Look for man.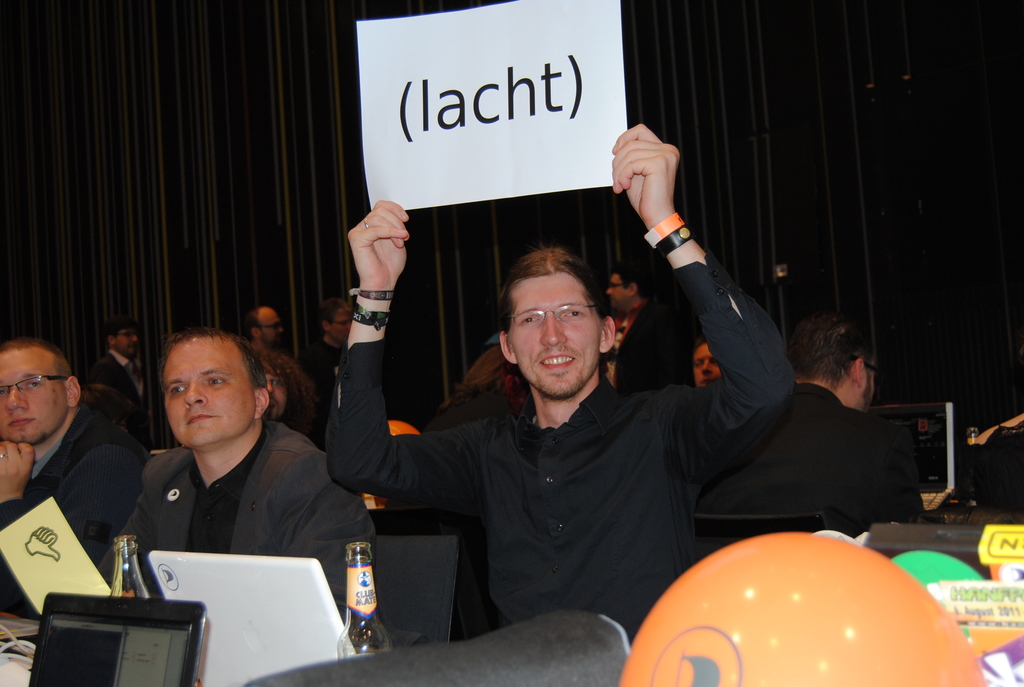
Found: [596, 265, 686, 396].
